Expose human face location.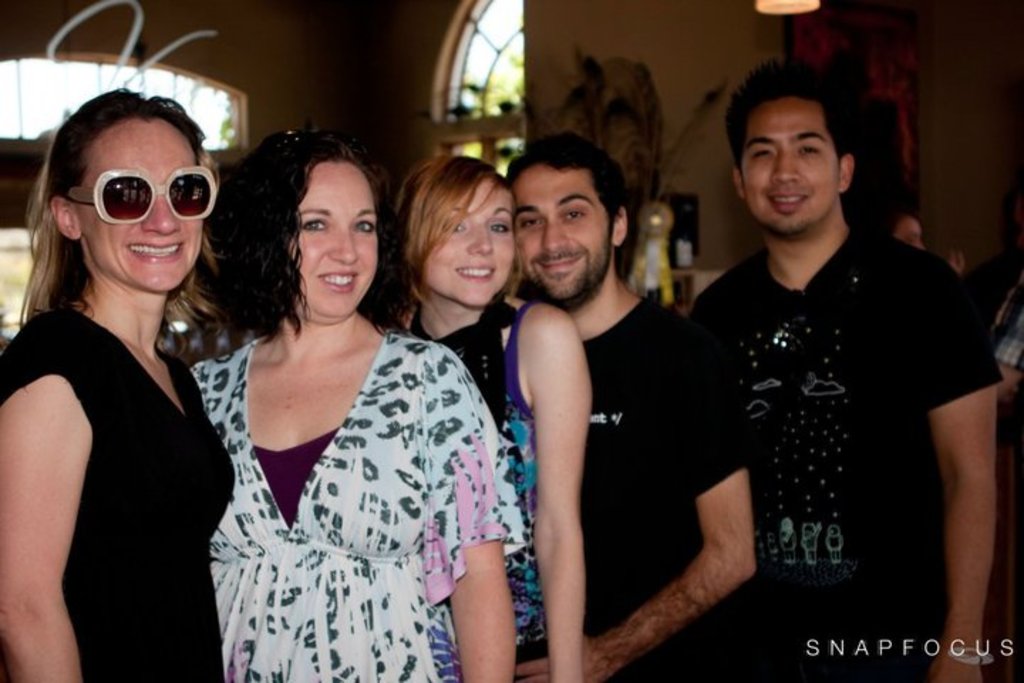
Exposed at bbox=(292, 162, 378, 319).
